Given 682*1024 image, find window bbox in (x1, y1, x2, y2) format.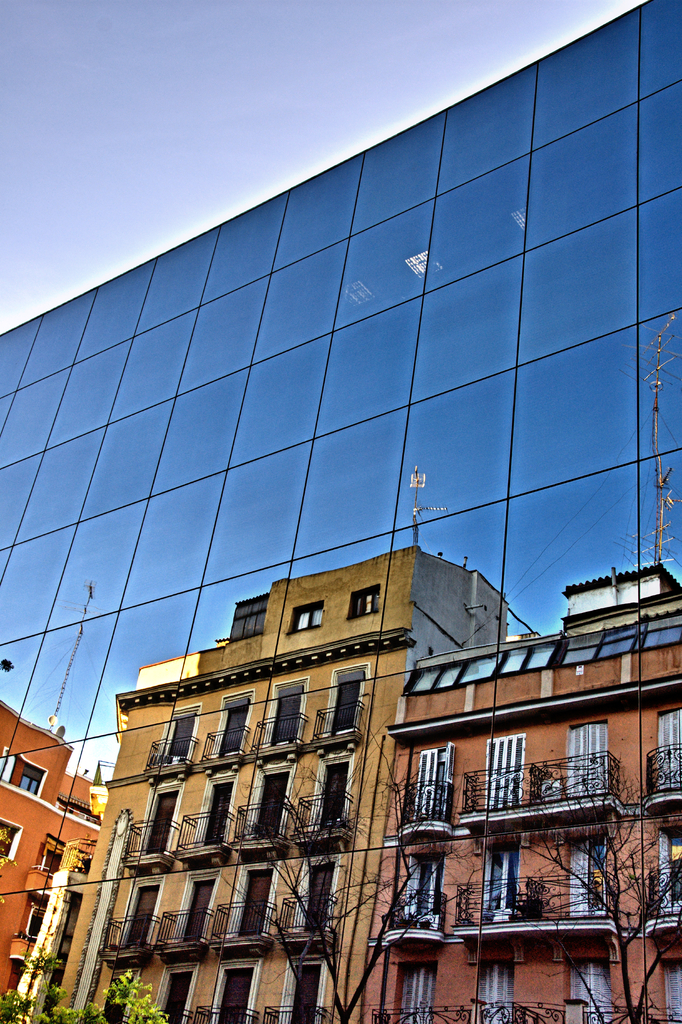
(276, 959, 326, 1023).
